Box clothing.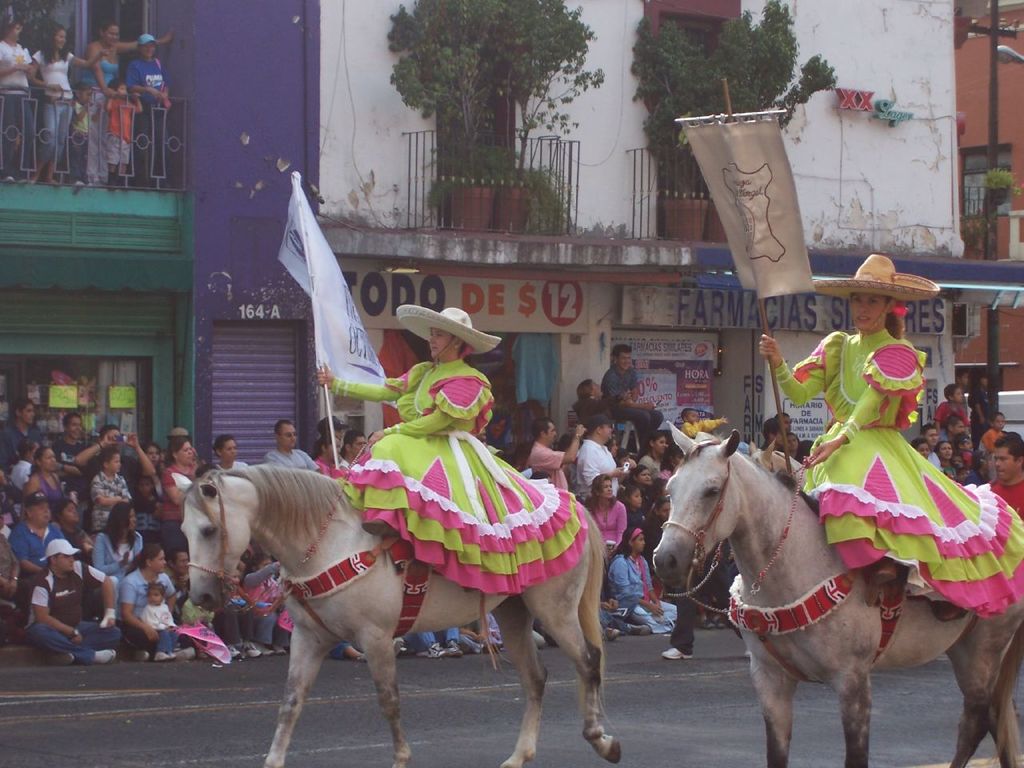
Rect(91, 530, 147, 572).
